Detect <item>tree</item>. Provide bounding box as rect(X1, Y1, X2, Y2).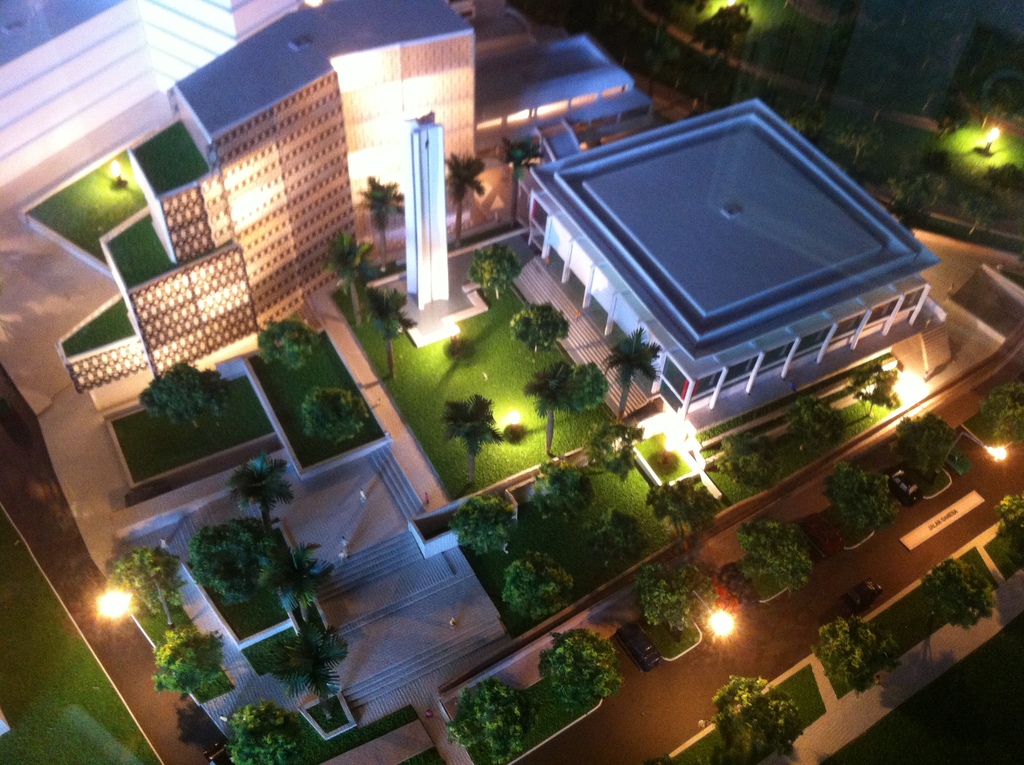
rect(520, 364, 582, 453).
